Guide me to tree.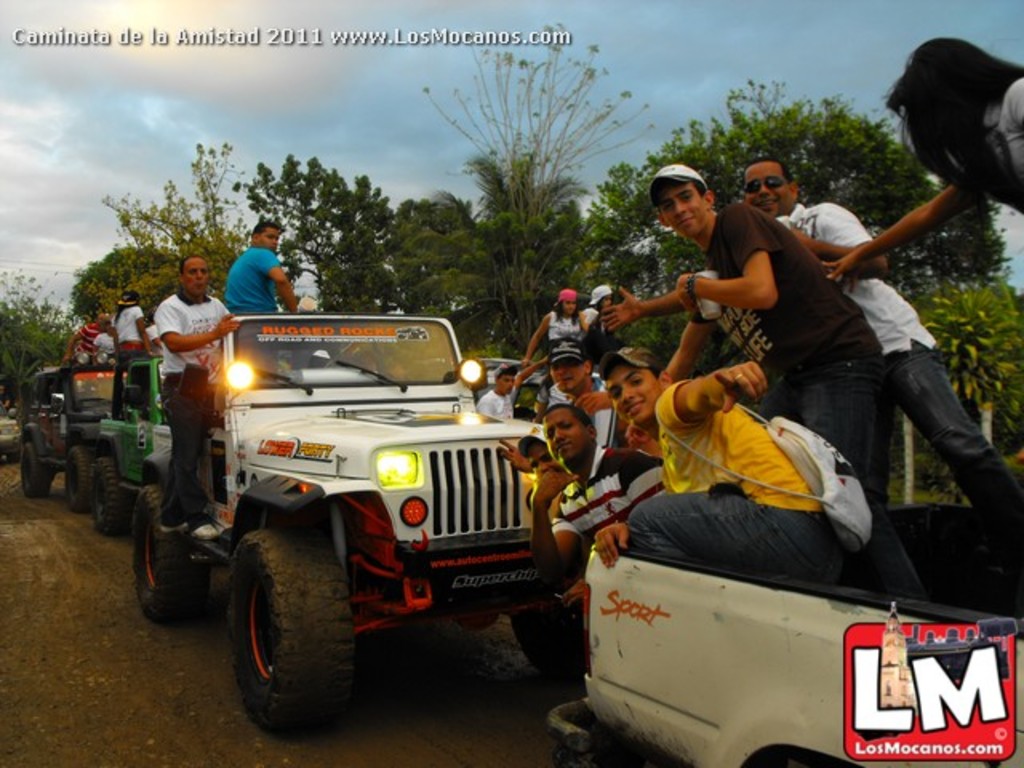
Guidance: 94/146/250/278.
